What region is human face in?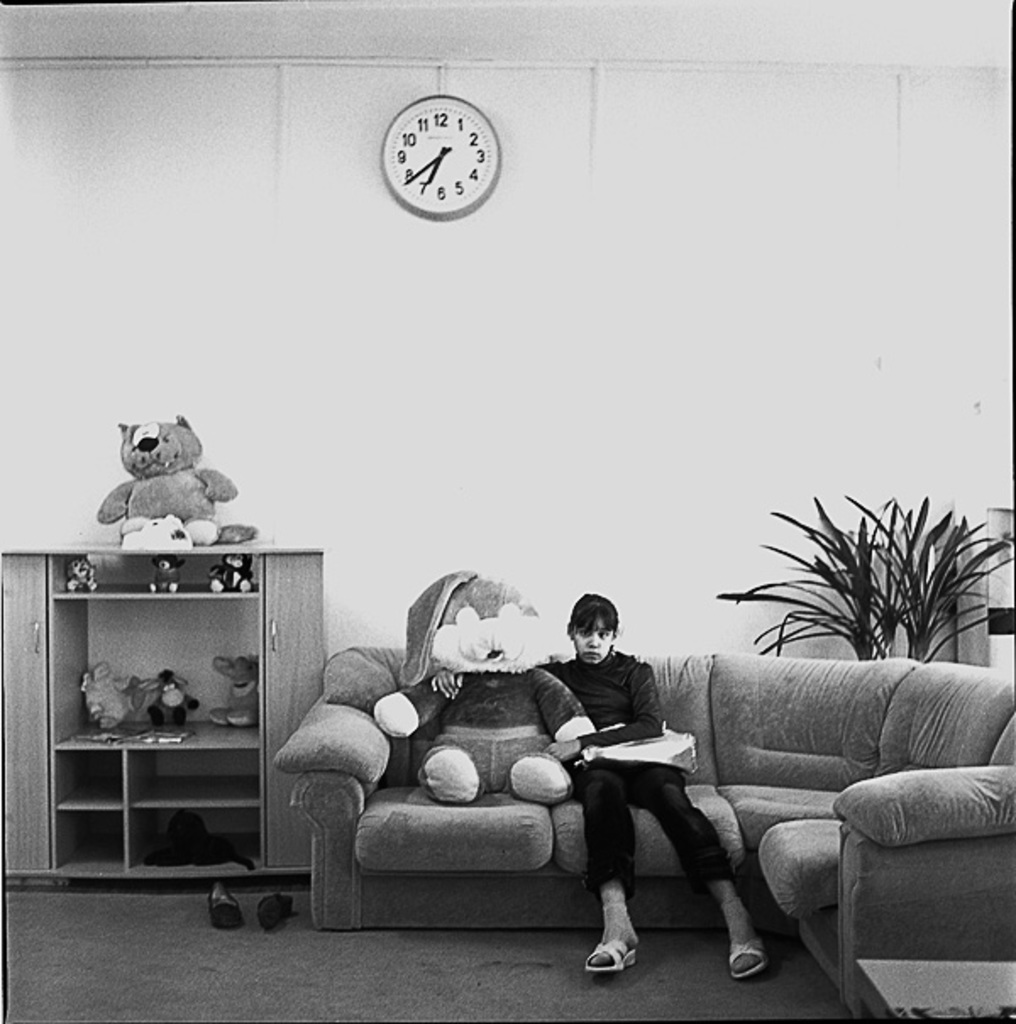
[left=572, top=613, right=613, bottom=660].
